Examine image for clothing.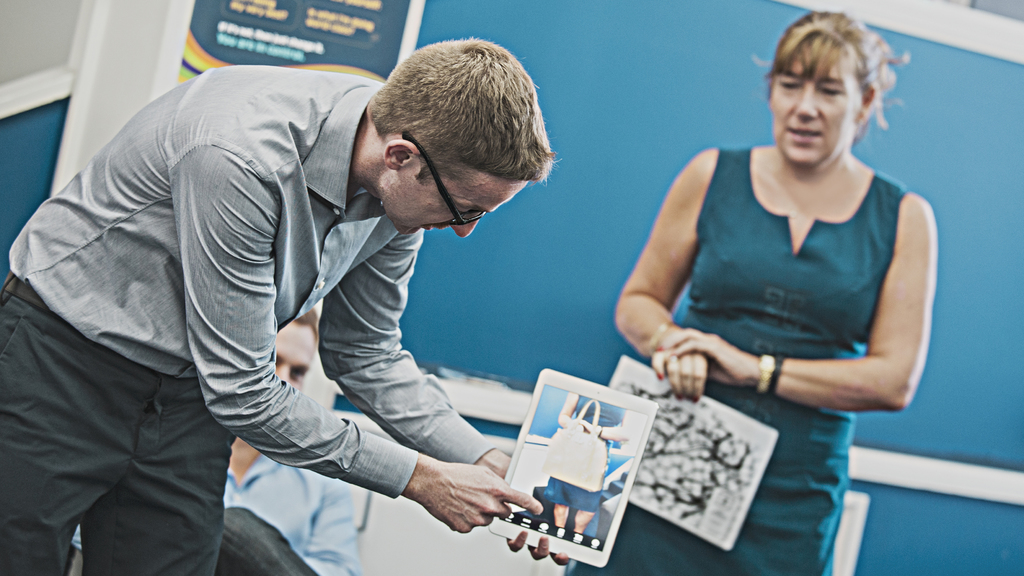
Examination result: [left=47, top=44, right=564, bottom=561].
